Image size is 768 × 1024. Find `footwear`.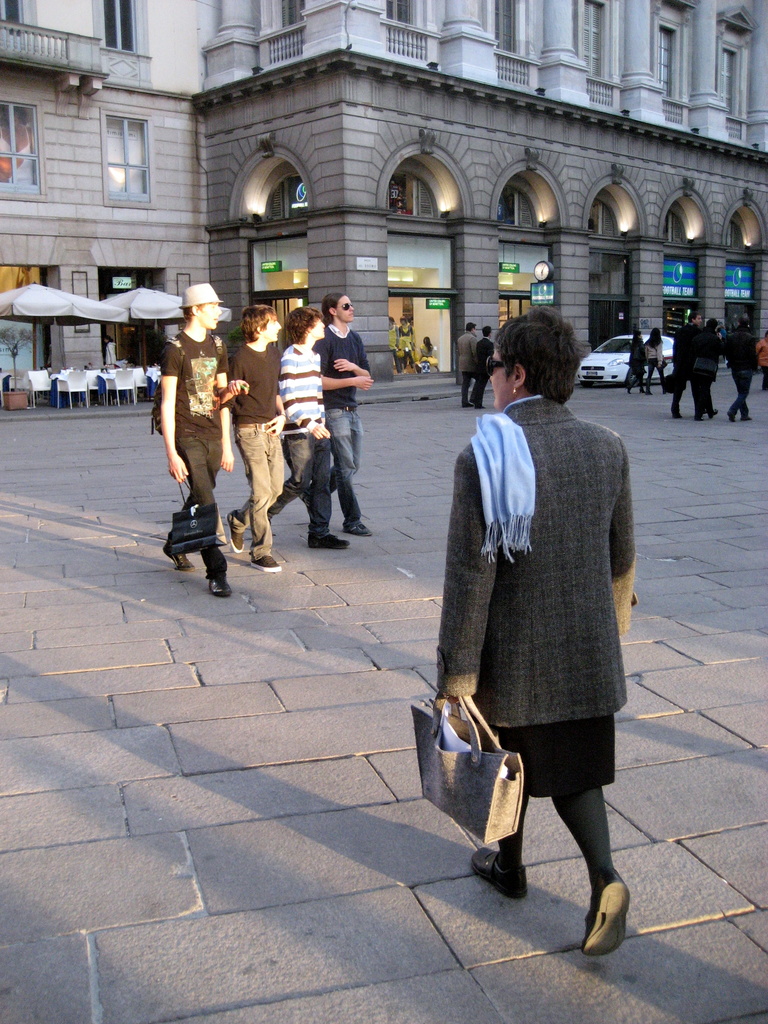
{"x1": 697, "y1": 413, "x2": 704, "y2": 419}.
